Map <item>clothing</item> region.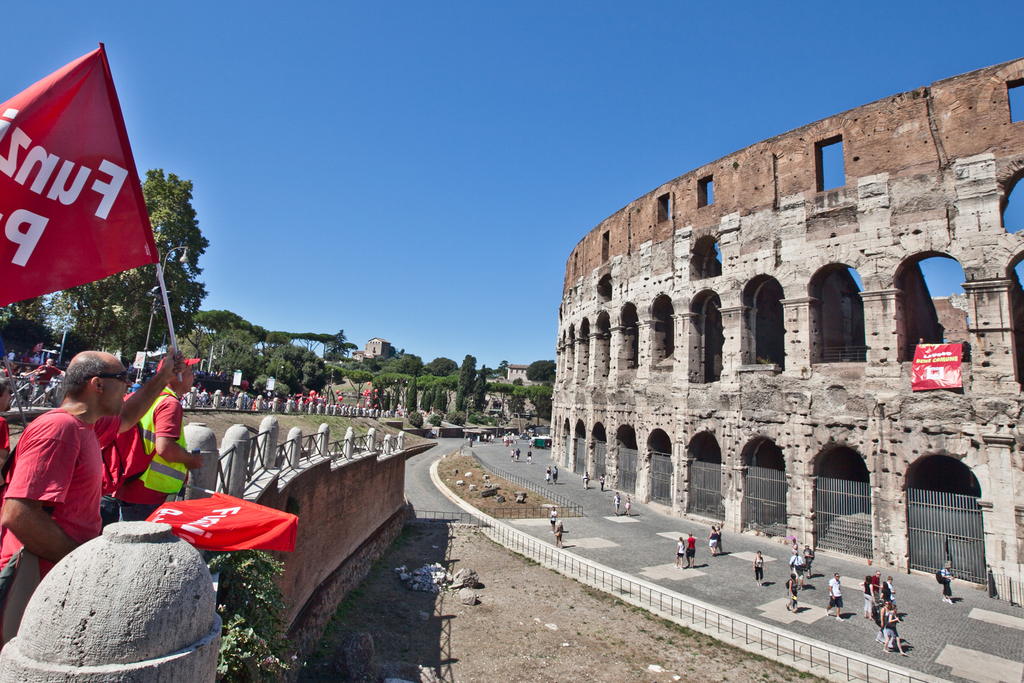
Mapped to pyautogui.locateOnScreen(790, 539, 796, 555).
